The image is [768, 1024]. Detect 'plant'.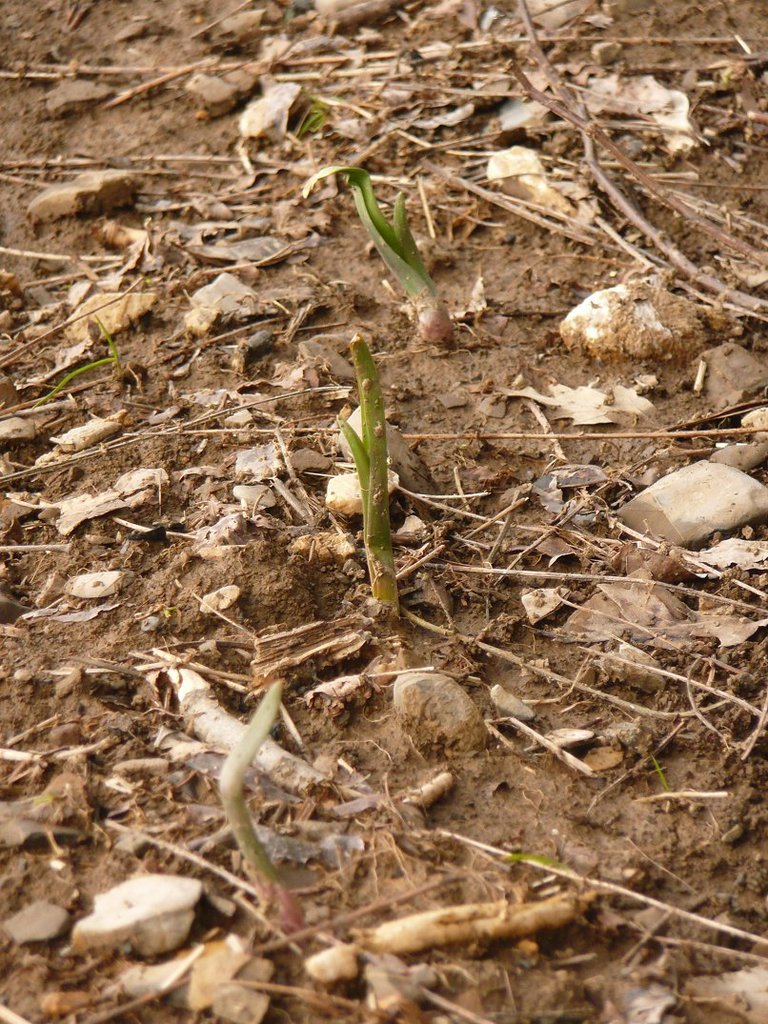
Detection: (36, 293, 123, 409).
